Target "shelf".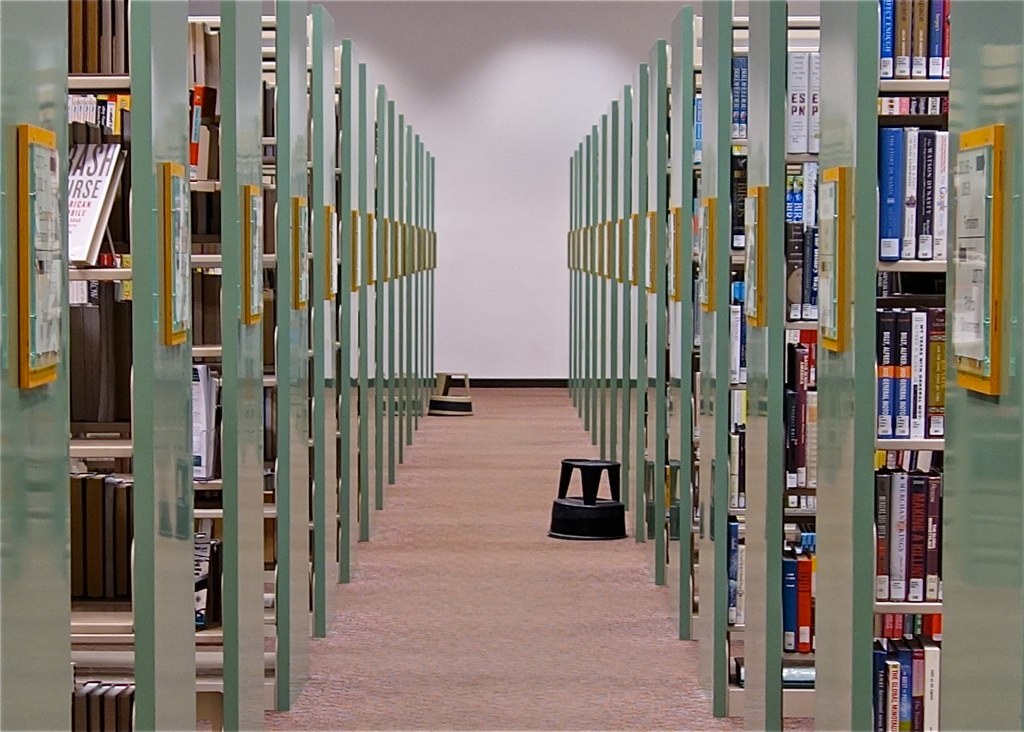
Target region: box(684, 165, 705, 353).
